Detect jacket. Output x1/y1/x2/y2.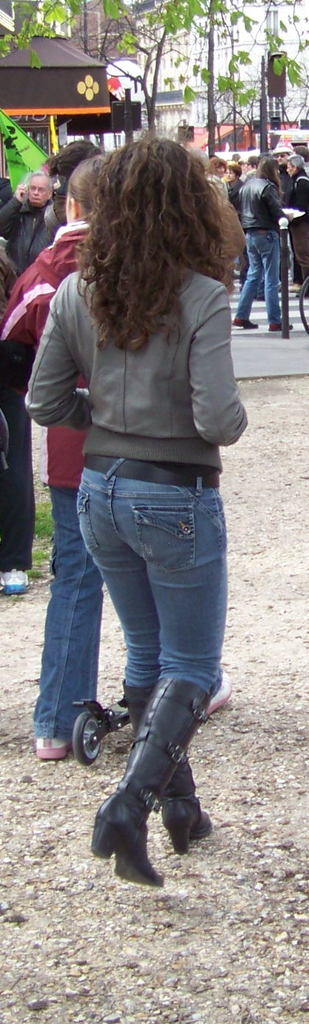
235/176/285/230.
